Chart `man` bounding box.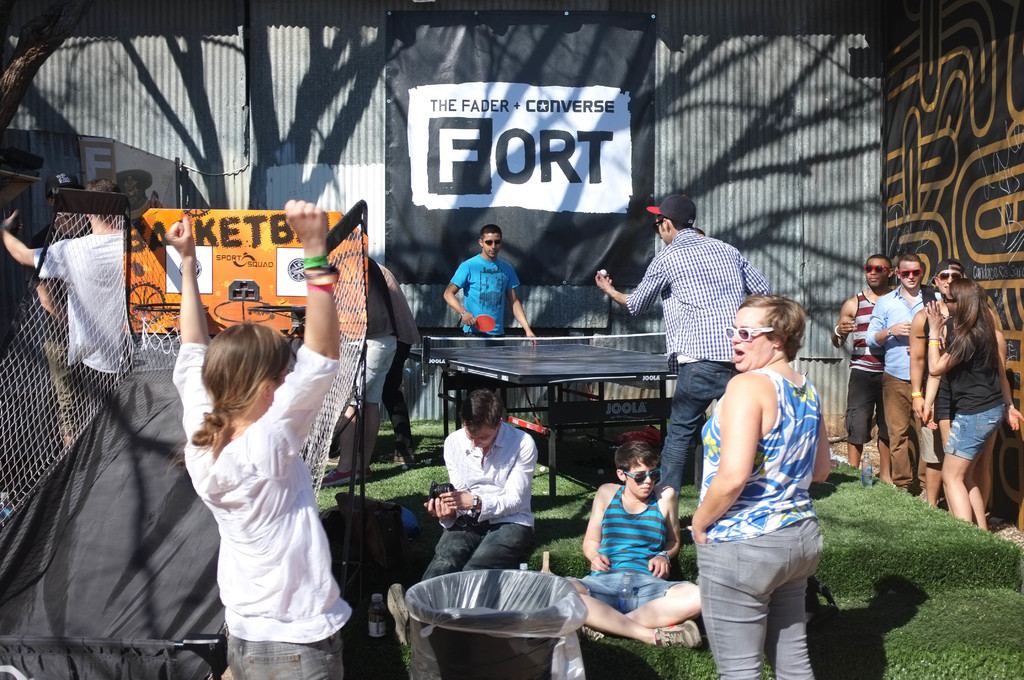
Charted: rect(1, 177, 136, 430).
